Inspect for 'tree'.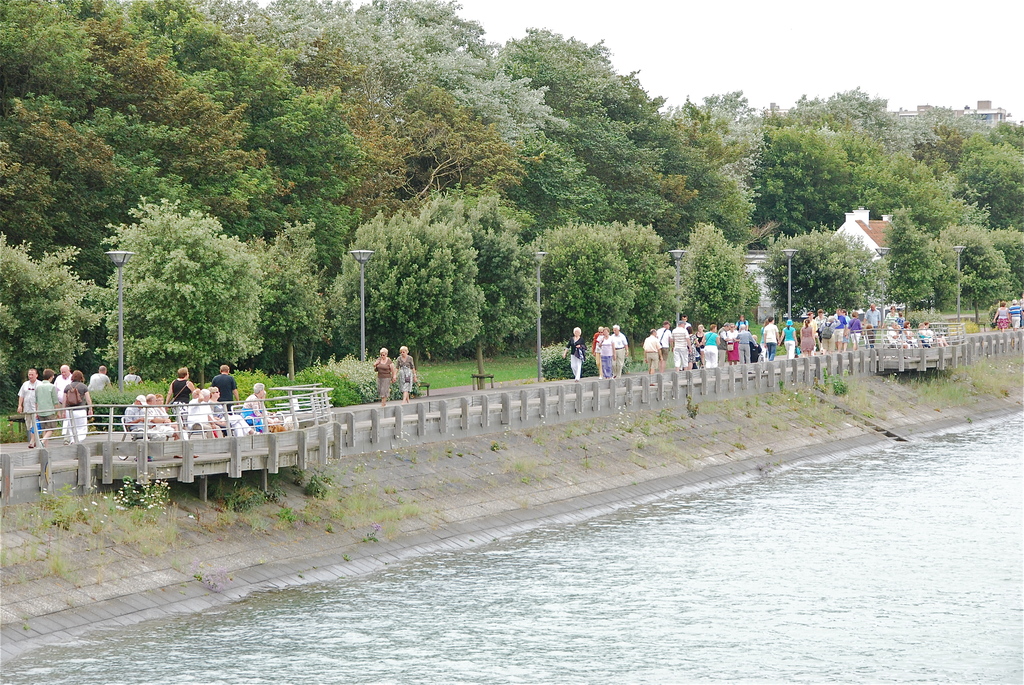
Inspection: (766, 113, 908, 237).
